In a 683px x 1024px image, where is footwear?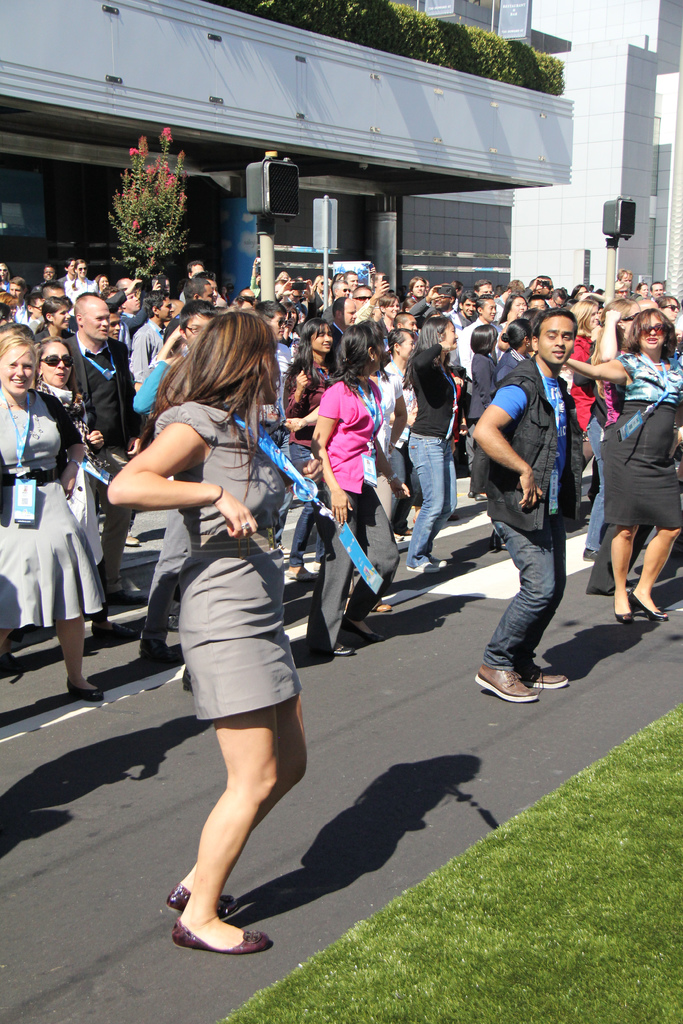
detection(361, 617, 370, 629).
